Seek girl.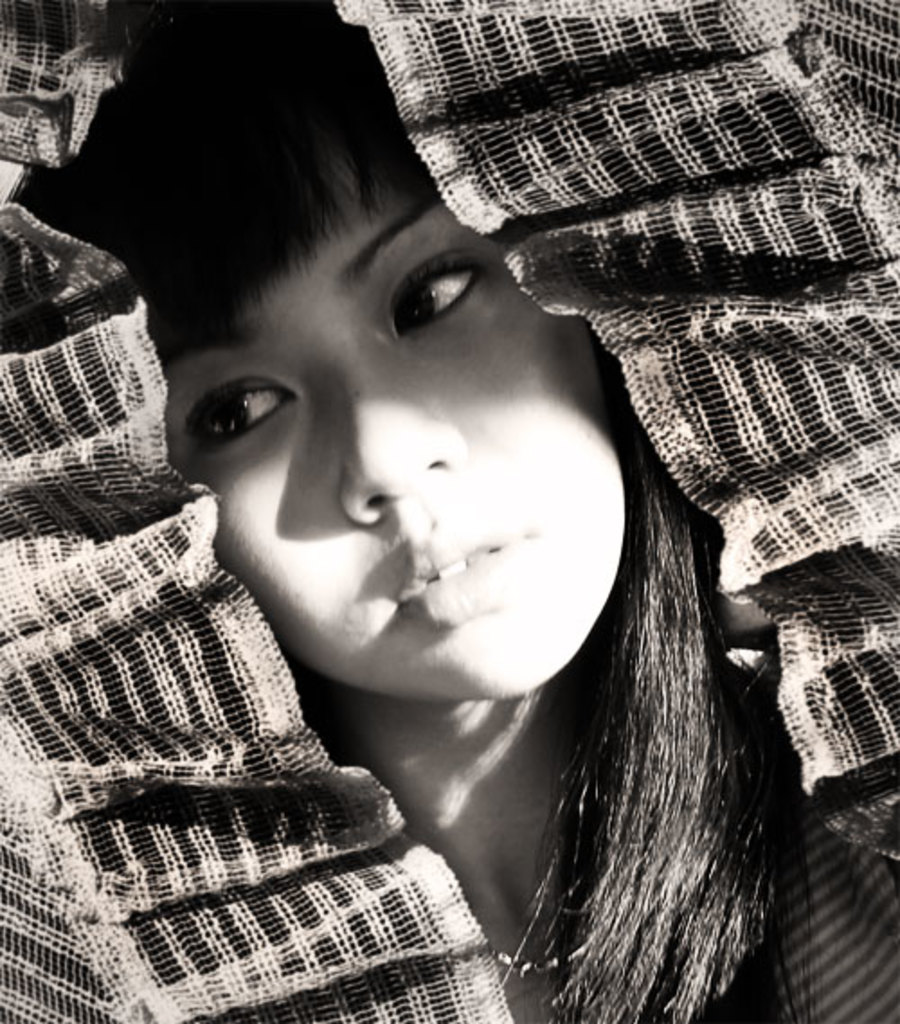
(x1=36, y1=0, x2=898, y2=1022).
